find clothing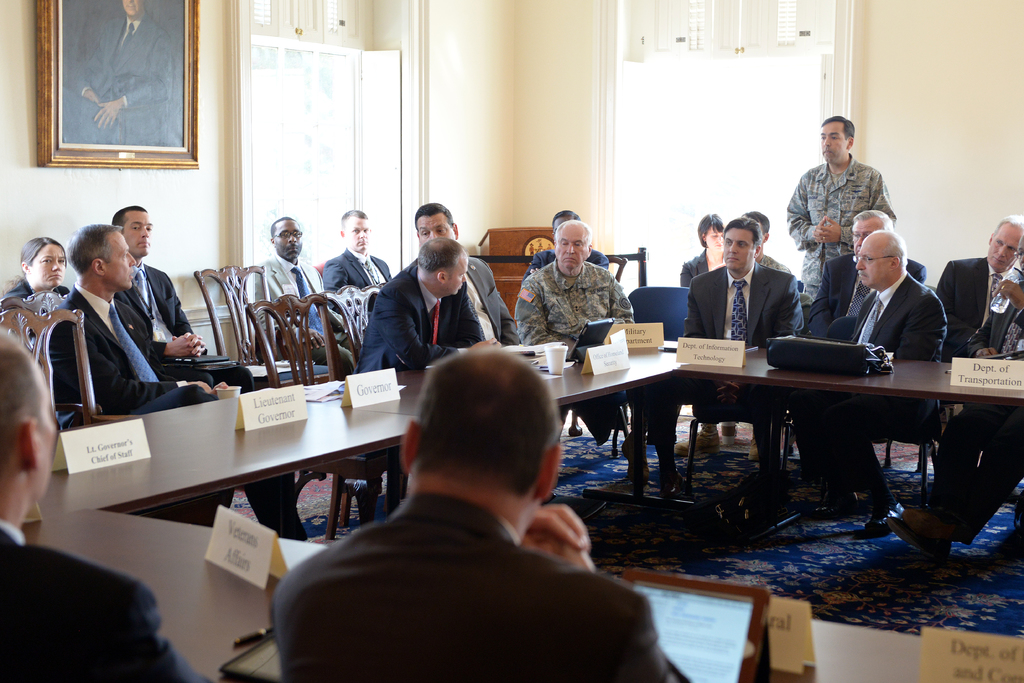
{"x1": 516, "y1": 226, "x2": 640, "y2": 363}
